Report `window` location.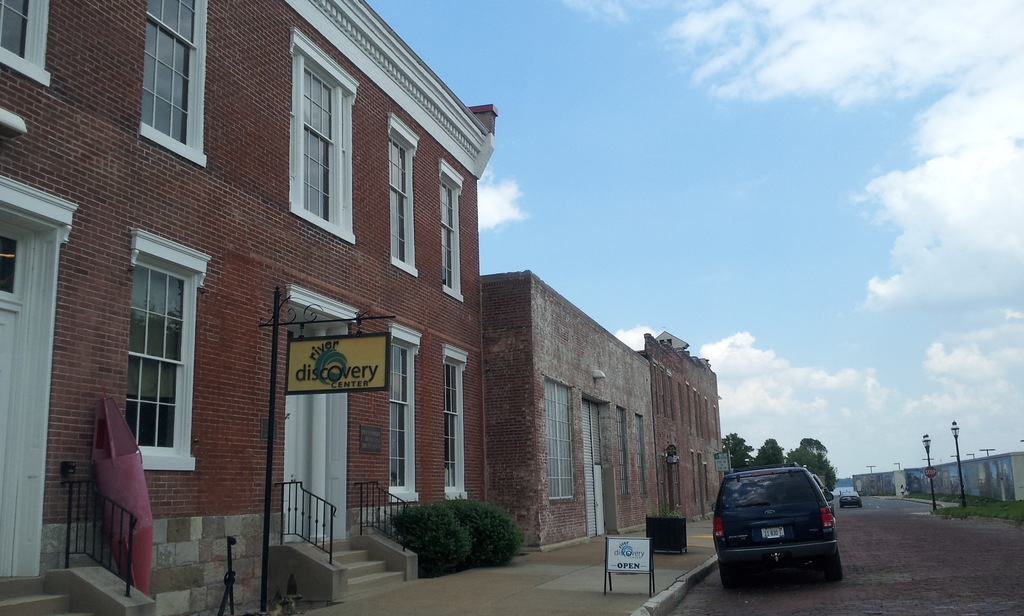
Report: box(383, 136, 416, 275).
